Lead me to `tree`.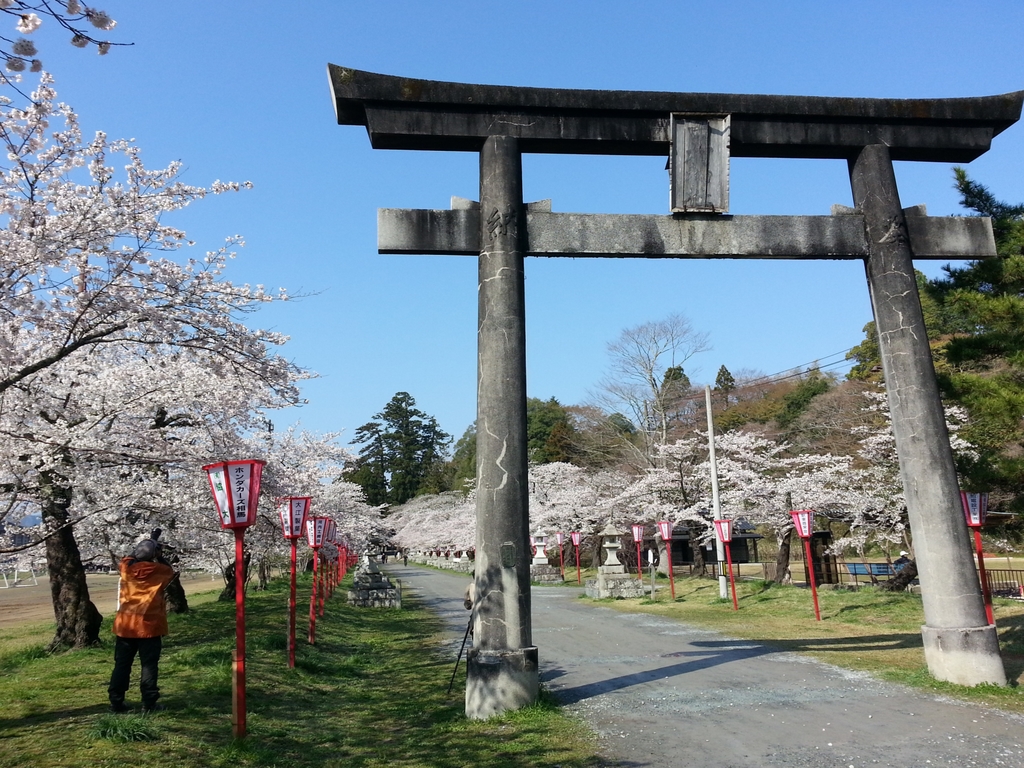
Lead to l=351, t=387, r=438, b=515.
